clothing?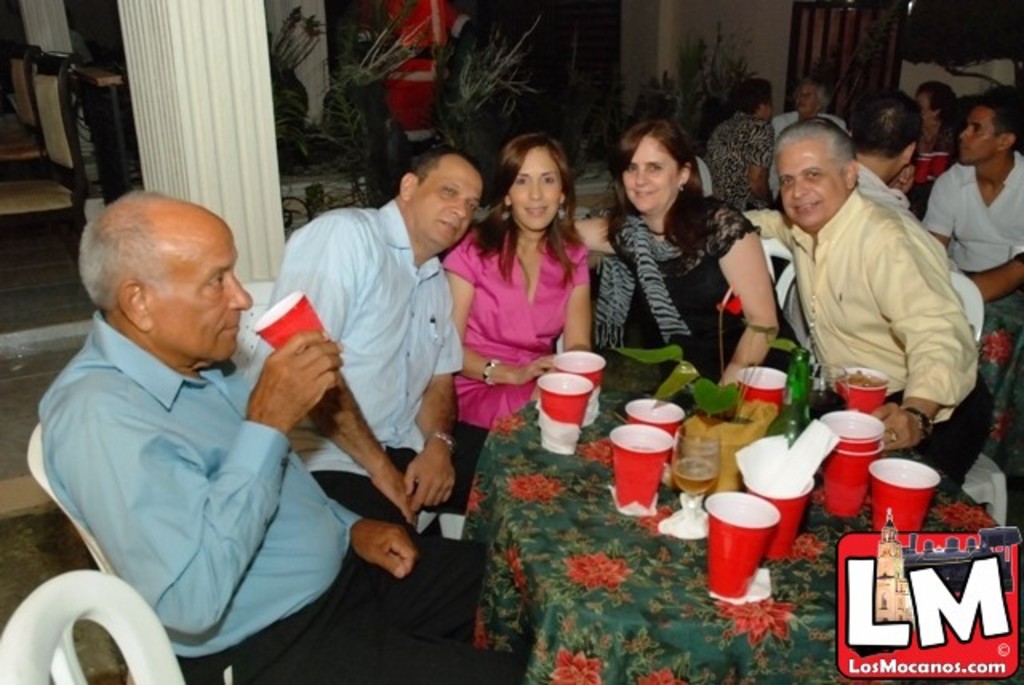
region(922, 147, 1022, 270)
